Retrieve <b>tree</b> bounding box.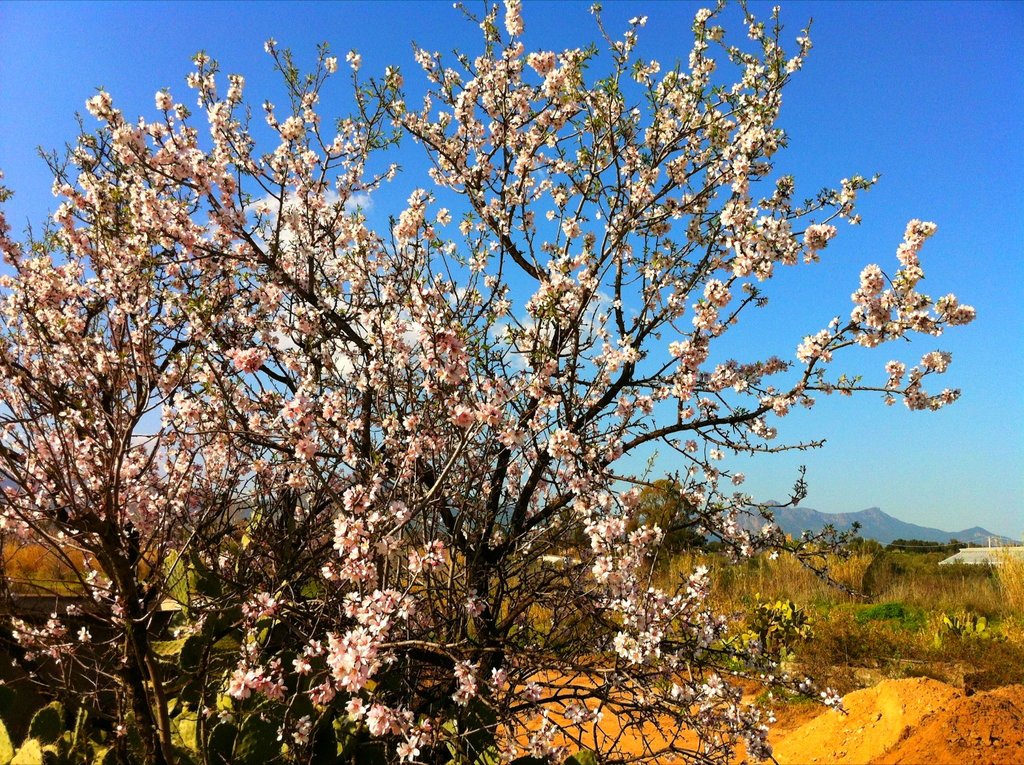
Bounding box: {"x1": 511, "y1": 506, "x2": 591, "y2": 554}.
